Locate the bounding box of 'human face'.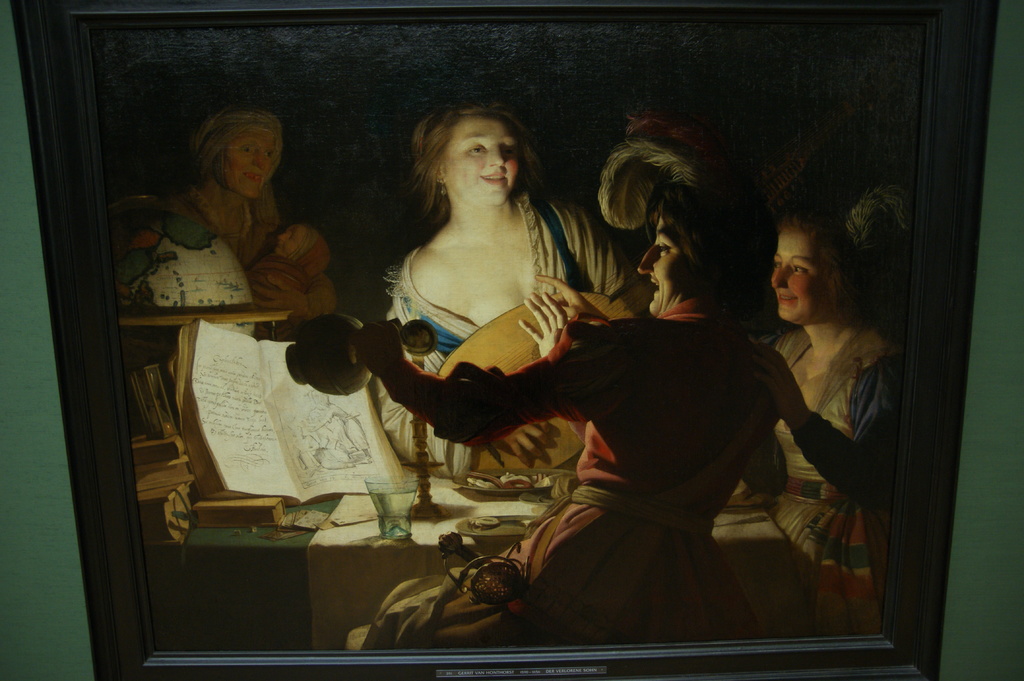
Bounding box: (x1=442, y1=115, x2=521, y2=209).
